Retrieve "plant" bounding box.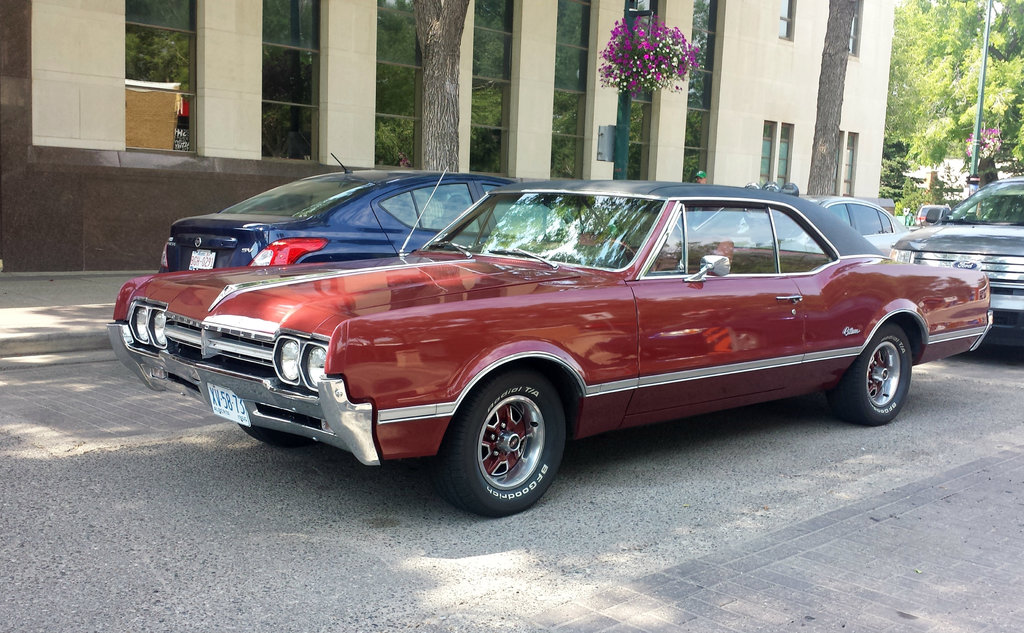
Bounding box: <bbox>595, 11, 700, 99</bbox>.
